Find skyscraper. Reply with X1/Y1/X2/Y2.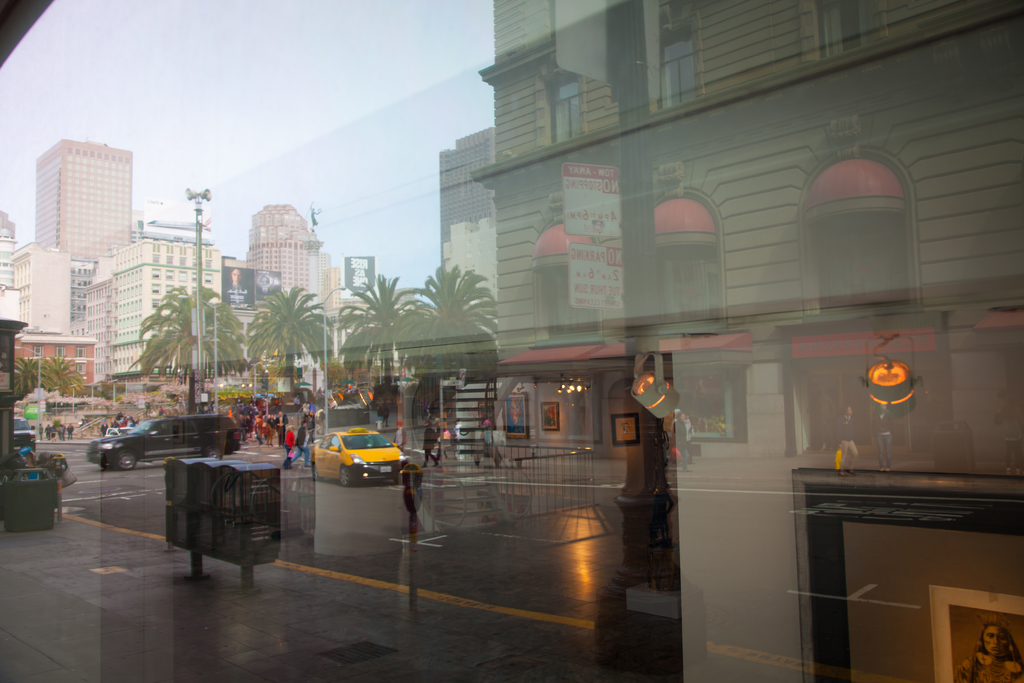
440/124/498/338.
